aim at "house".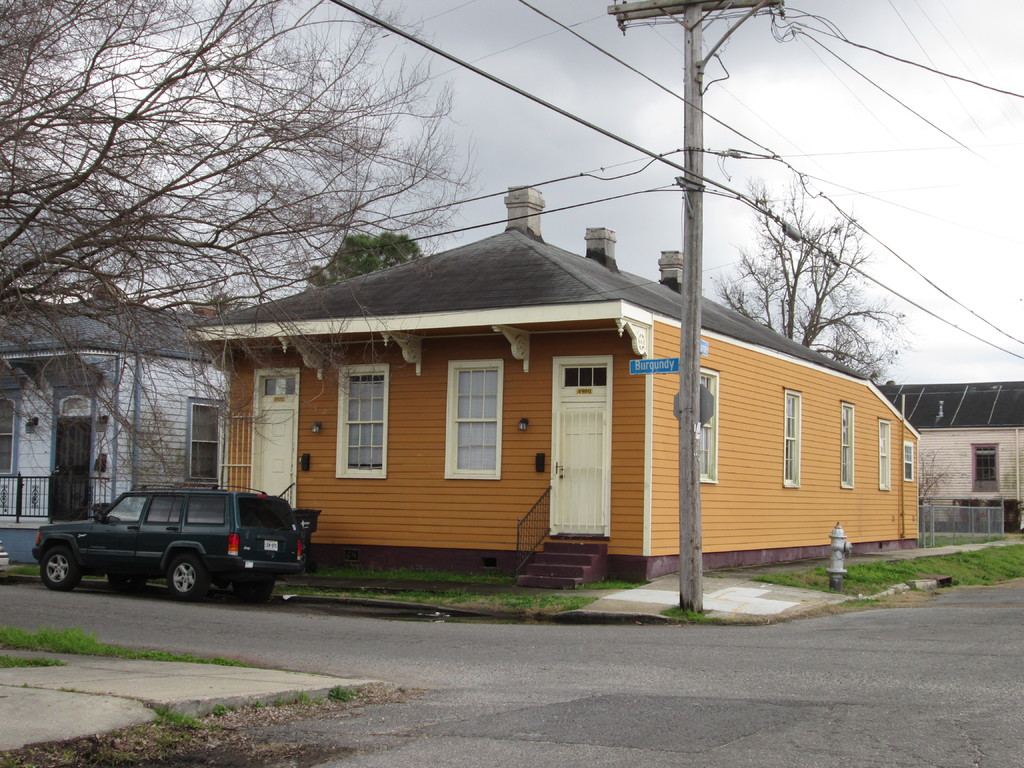
Aimed at BBox(0, 273, 223, 564).
